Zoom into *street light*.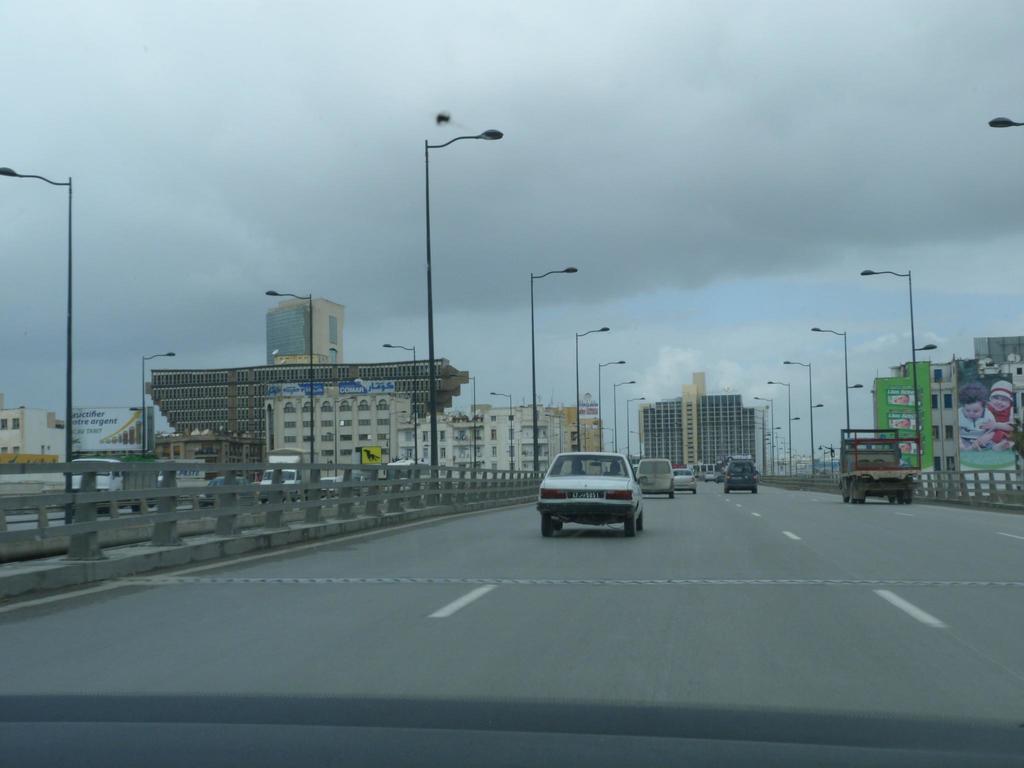
Zoom target: x1=569, y1=324, x2=611, y2=477.
